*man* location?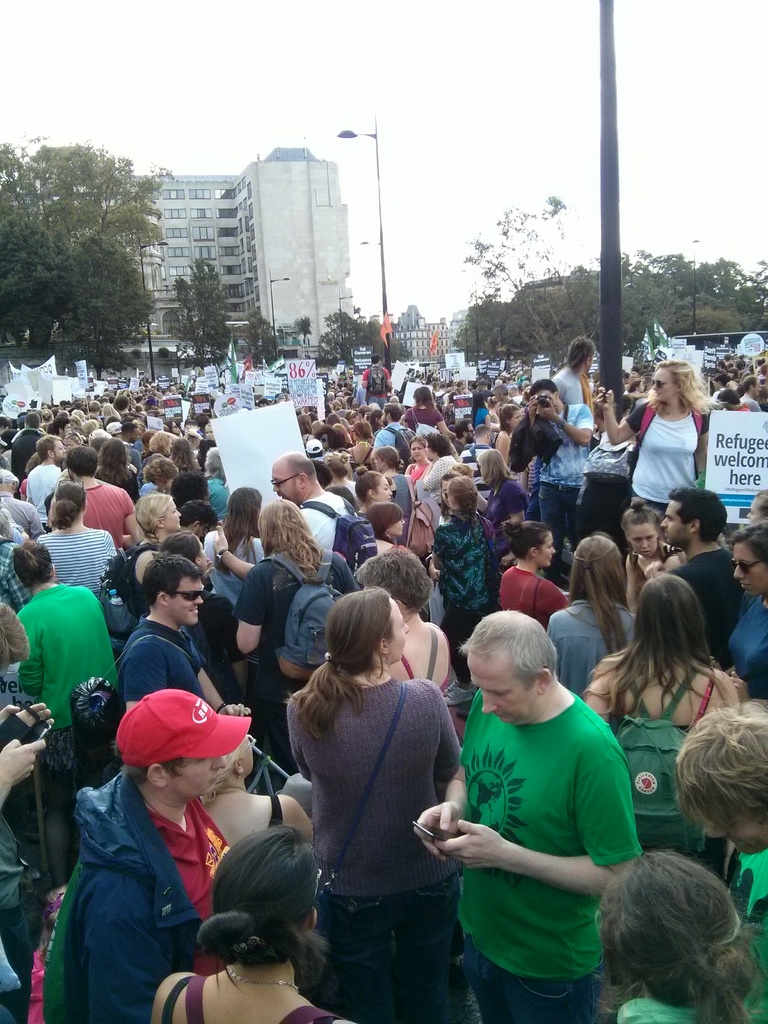
(x1=184, y1=419, x2=203, y2=438)
